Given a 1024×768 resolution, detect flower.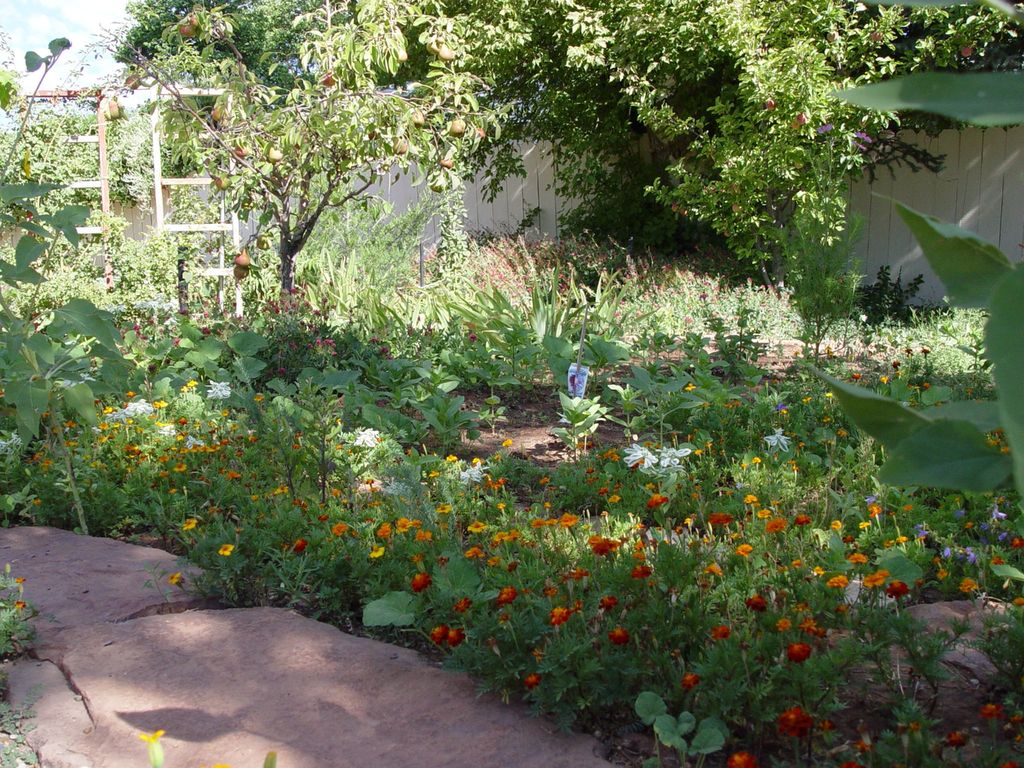
x1=467, y1=521, x2=488, y2=534.
